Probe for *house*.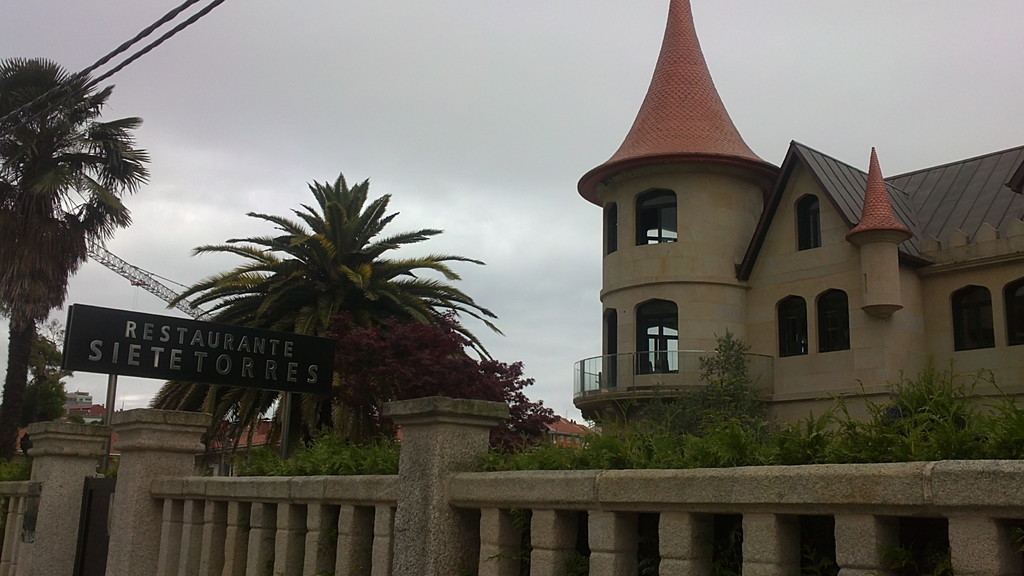
Probe result: <region>566, 0, 1023, 442</region>.
